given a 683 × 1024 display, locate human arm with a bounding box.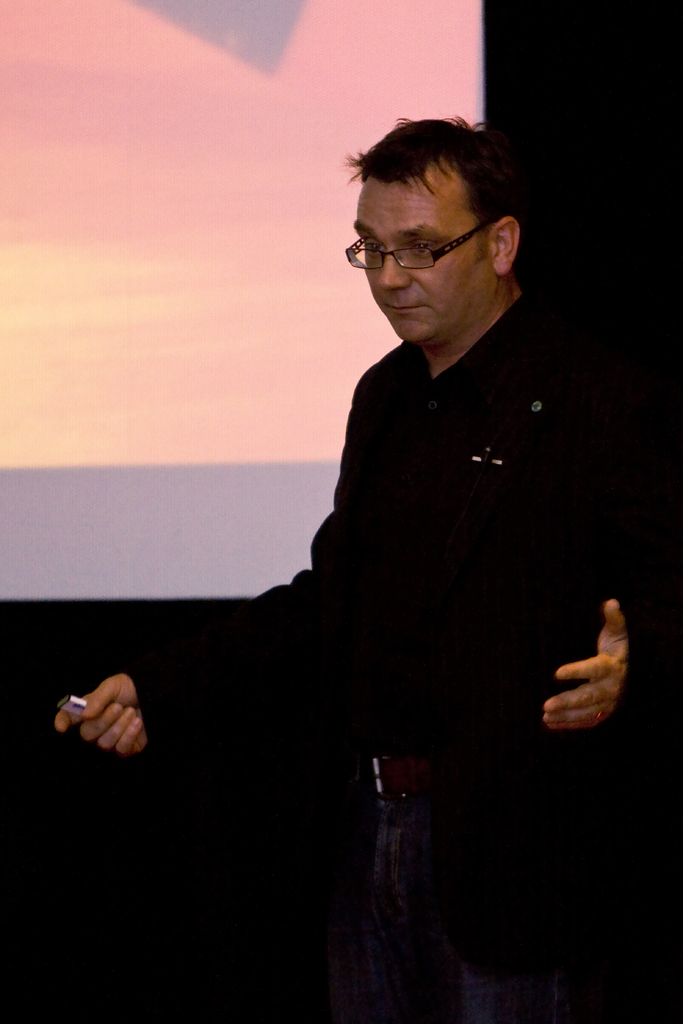
Located: [532, 356, 663, 735].
